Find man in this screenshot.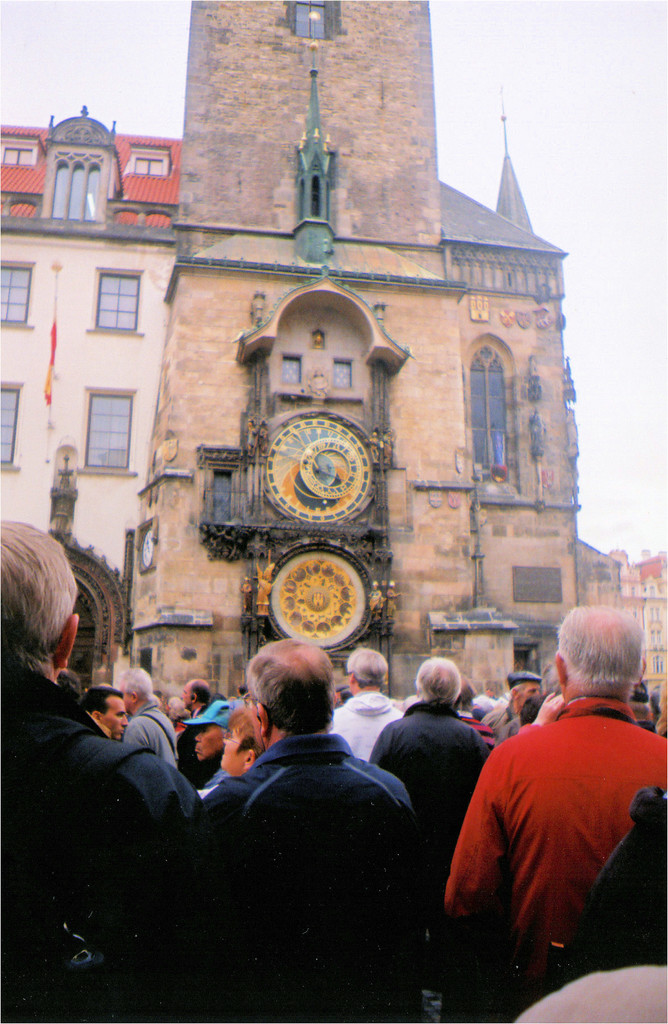
The bounding box for man is rect(460, 595, 667, 1014).
